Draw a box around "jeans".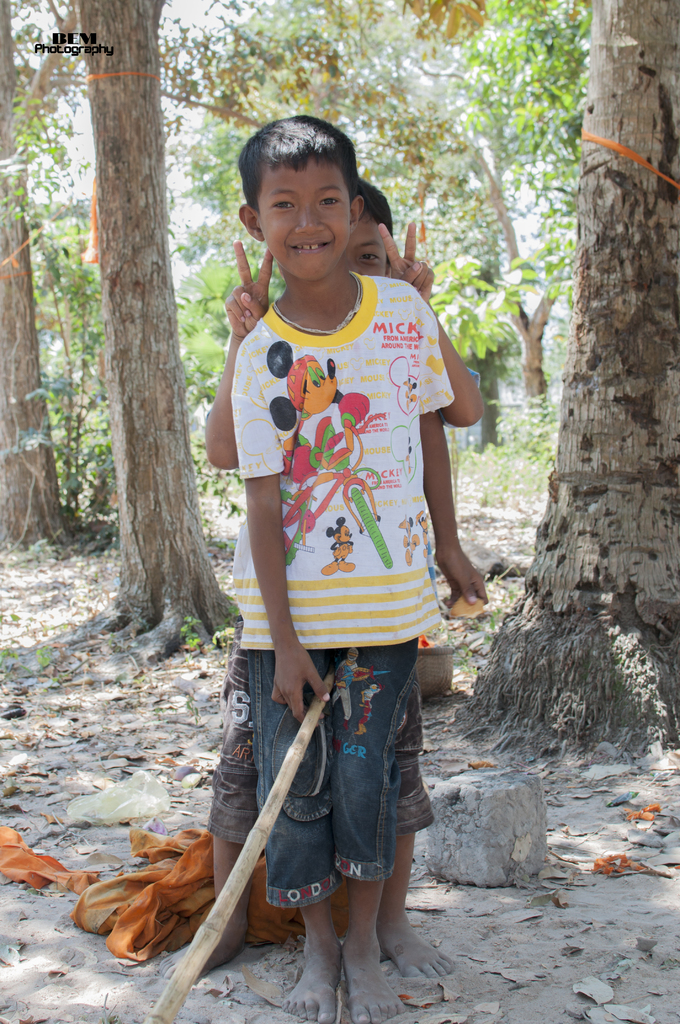
<bbox>402, 676, 437, 832</bbox>.
